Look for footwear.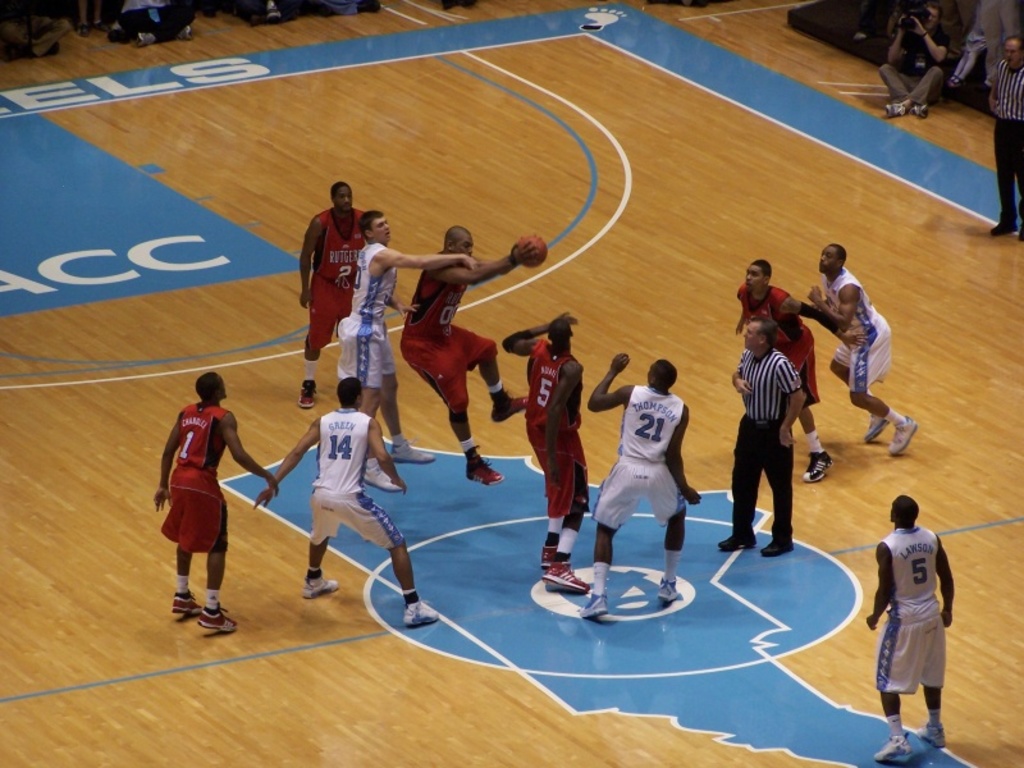
Found: 721:534:763:553.
